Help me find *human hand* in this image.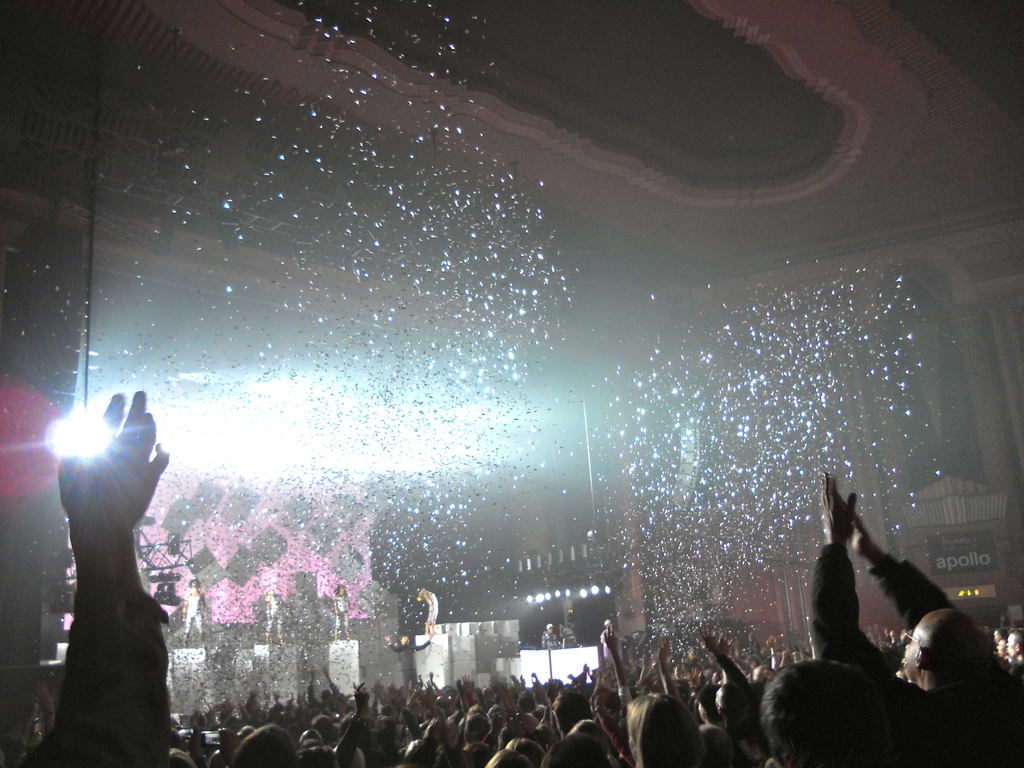
Found it: select_region(835, 488, 876, 559).
